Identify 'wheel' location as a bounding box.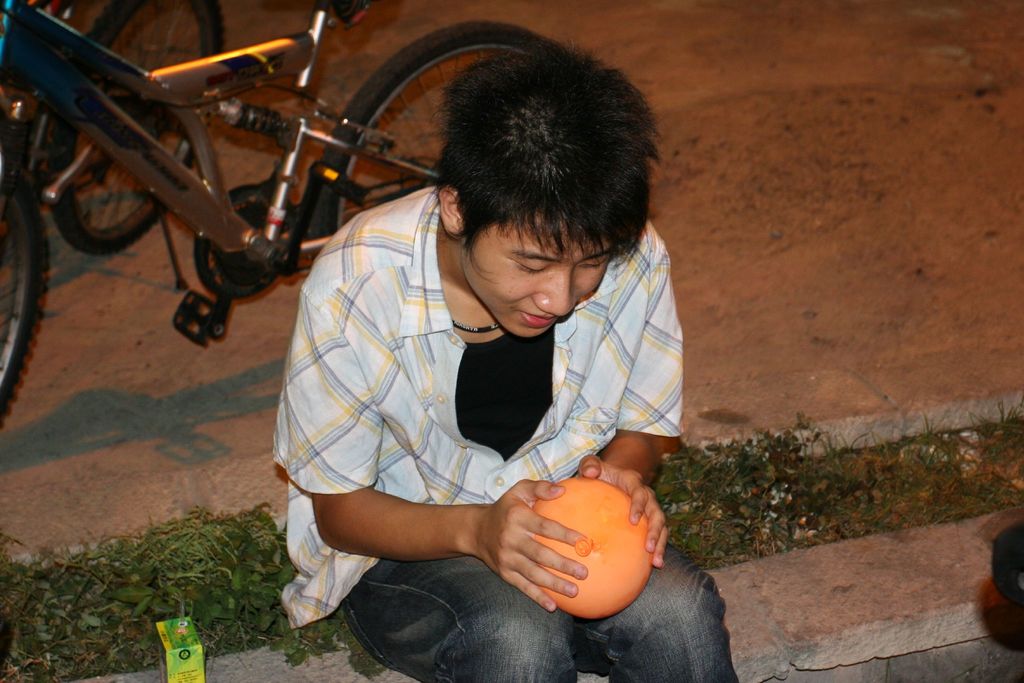
{"x1": 311, "y1": 20, "x2": 564, "y2": 254}.
